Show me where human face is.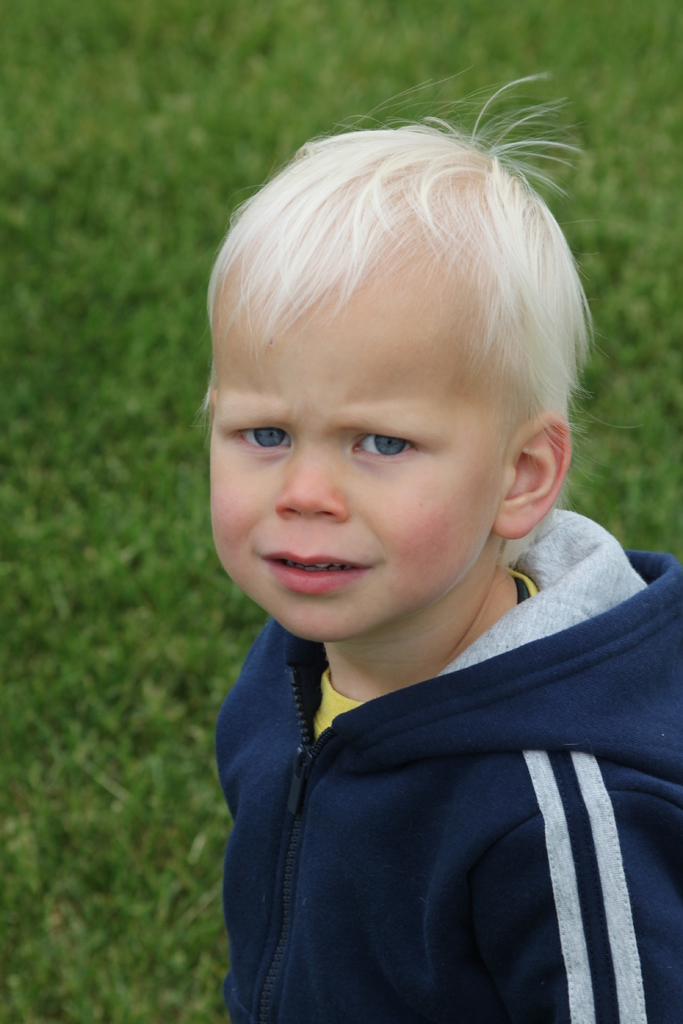
human face is at bbox=[213, 269, 509, 641].
